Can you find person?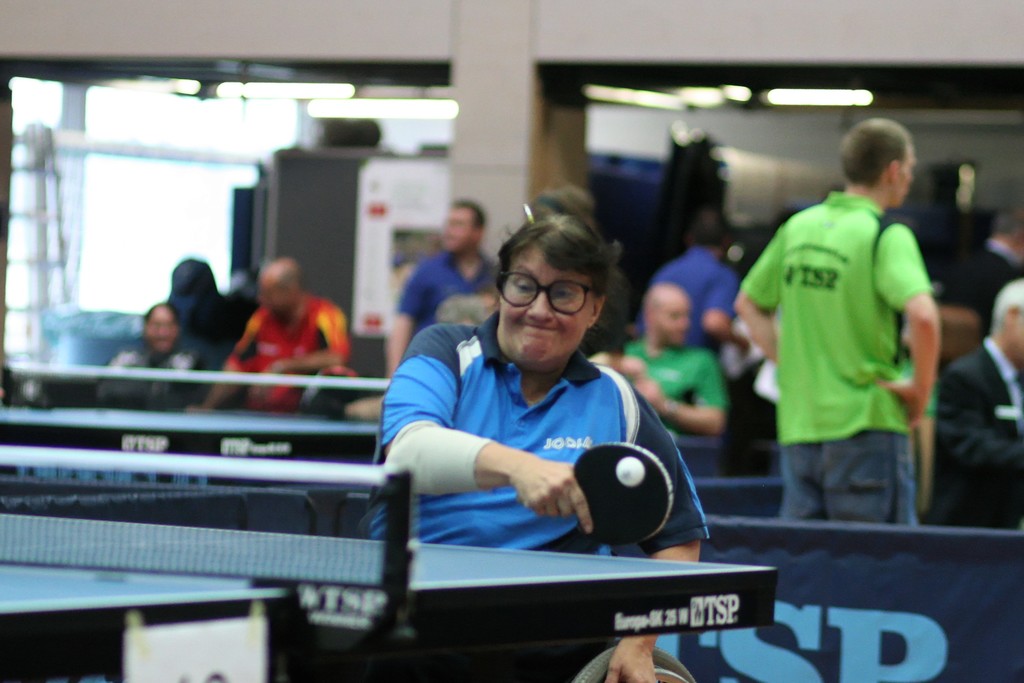
Yes, bounding box: Rect(589, 276, 723, 447).
